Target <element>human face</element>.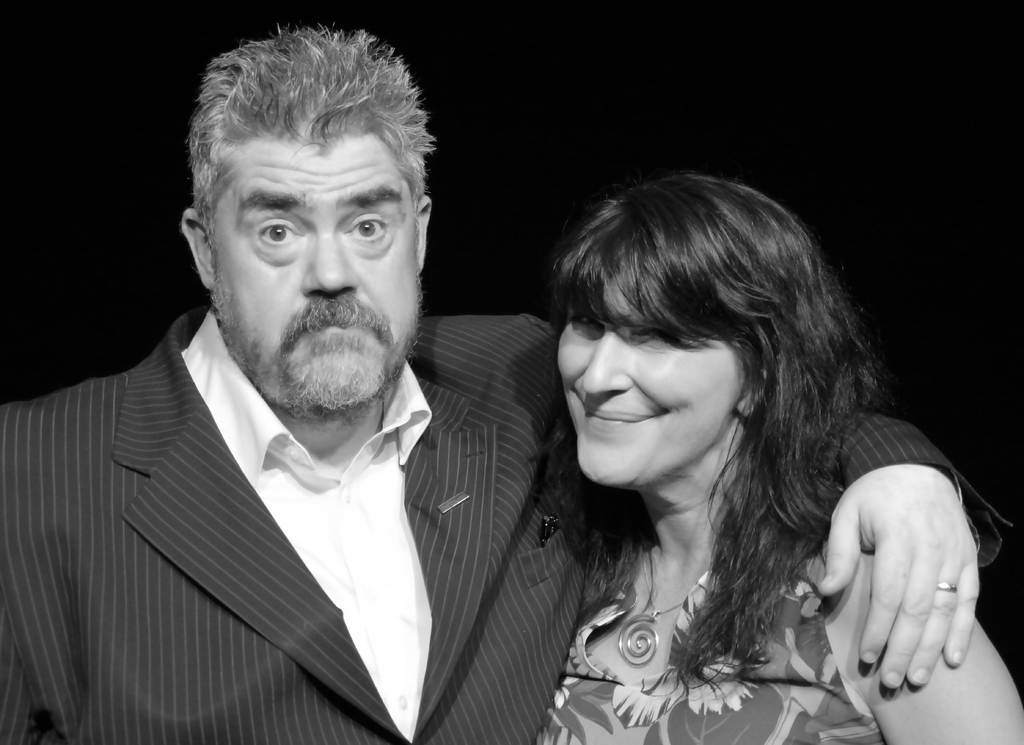
Target region: box=[557, 321, 745, 491].
